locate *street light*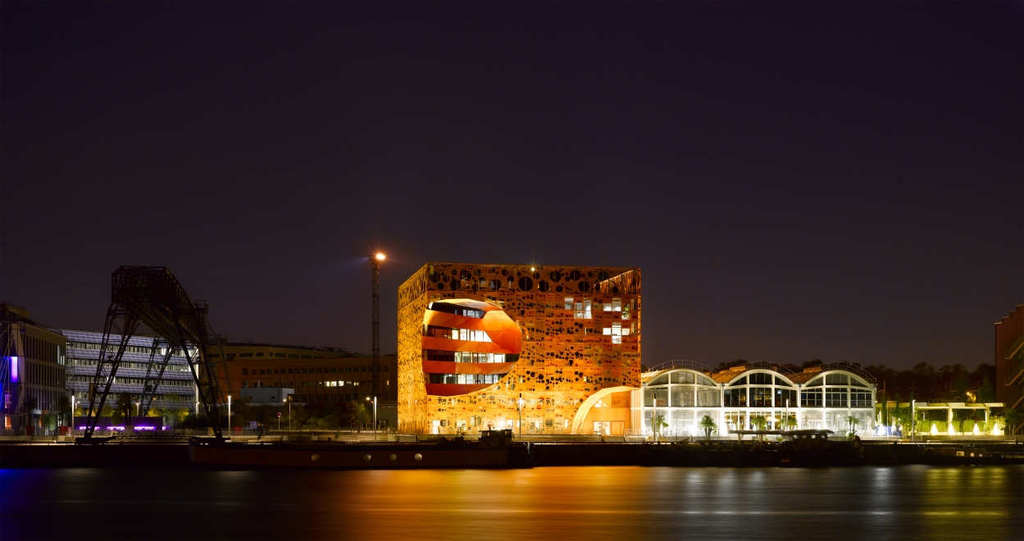
(left=280, top=397, right=294, bottom=431)
